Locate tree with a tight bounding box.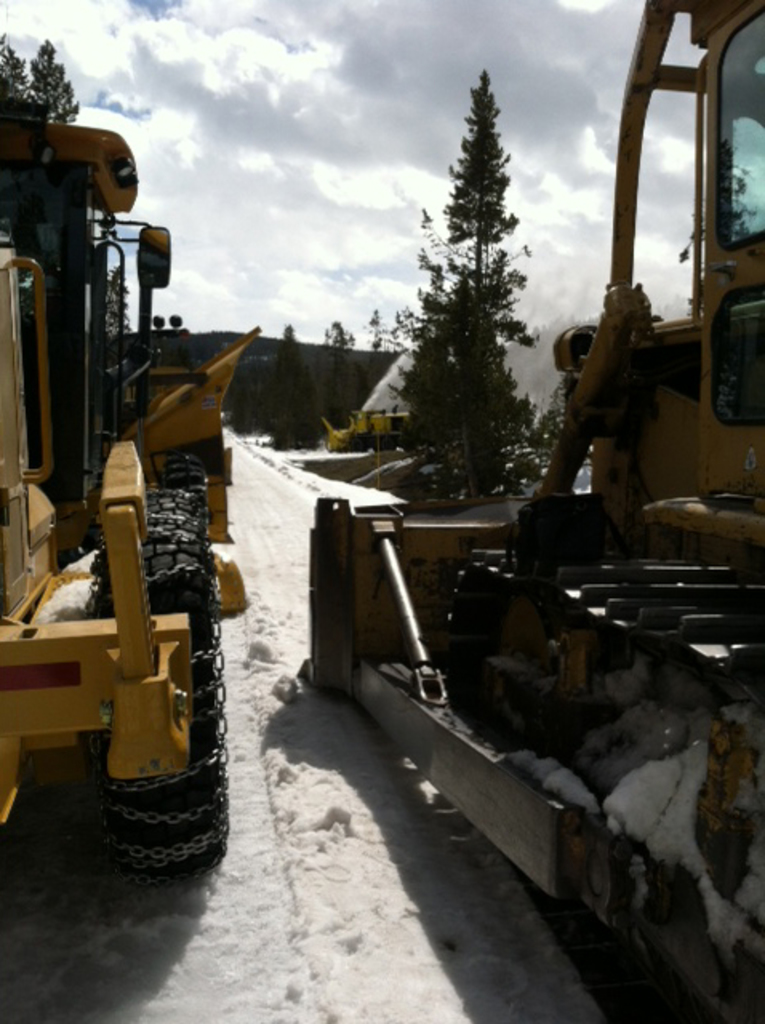
(x1=267, y1=310, x2=333, y2=450).
